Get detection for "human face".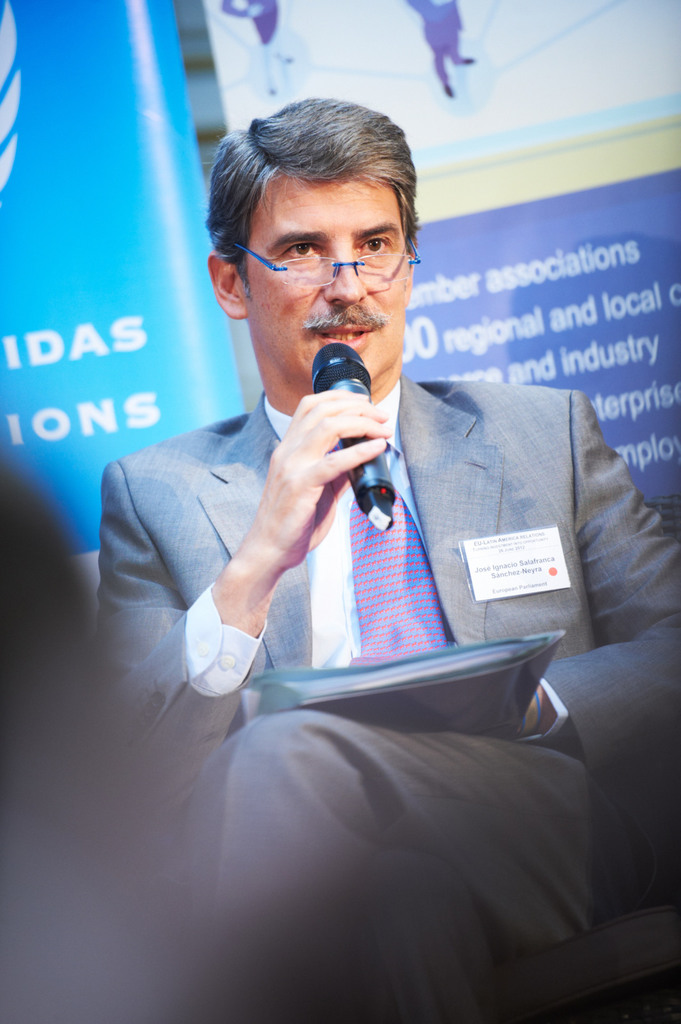
Detection: select_region(252, 173, 403, 380).
